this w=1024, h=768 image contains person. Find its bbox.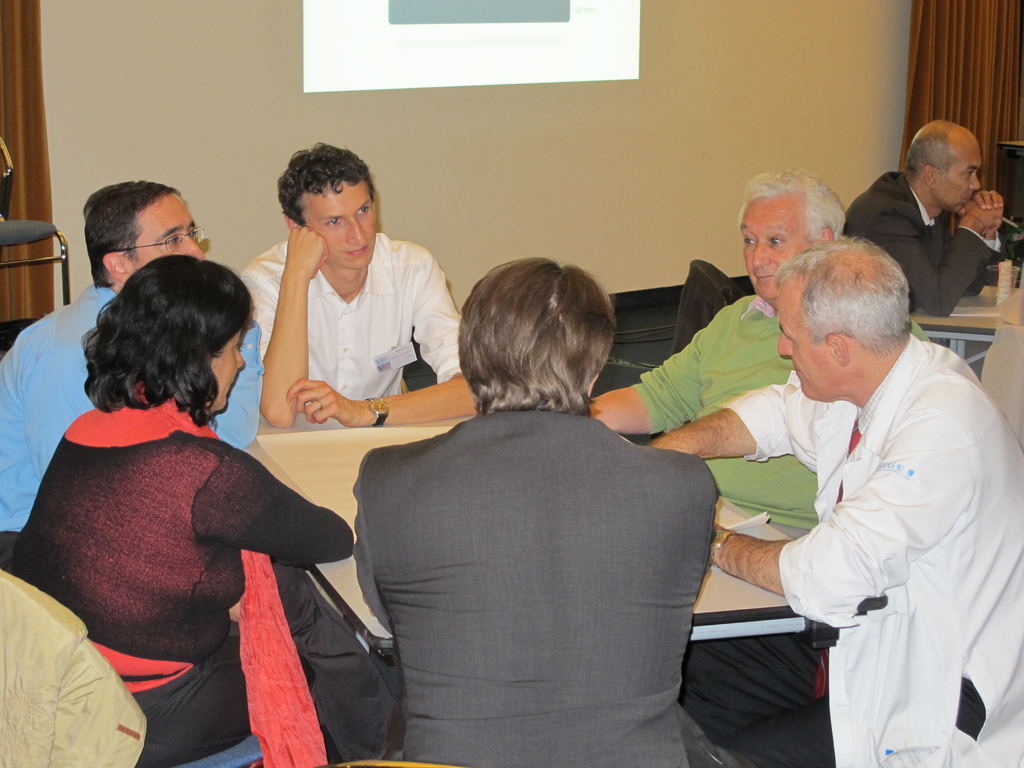
[x1=0, y1=164, x2=268, y2=565].
